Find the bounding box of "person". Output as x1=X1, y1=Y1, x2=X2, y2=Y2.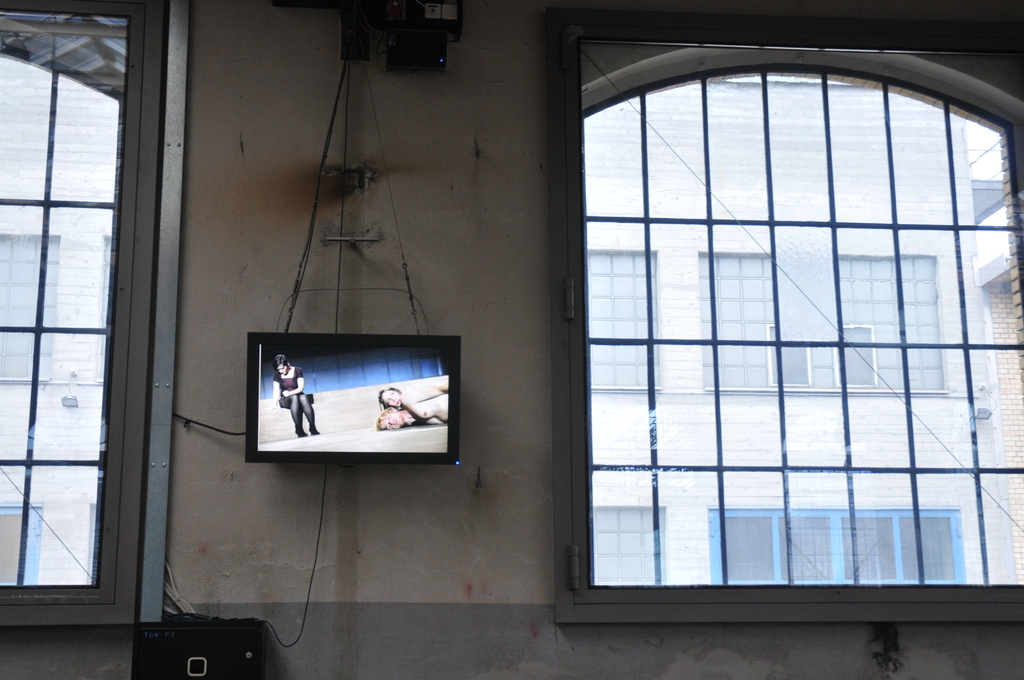
x1=376, y1=383, x2=451, y2=429.
